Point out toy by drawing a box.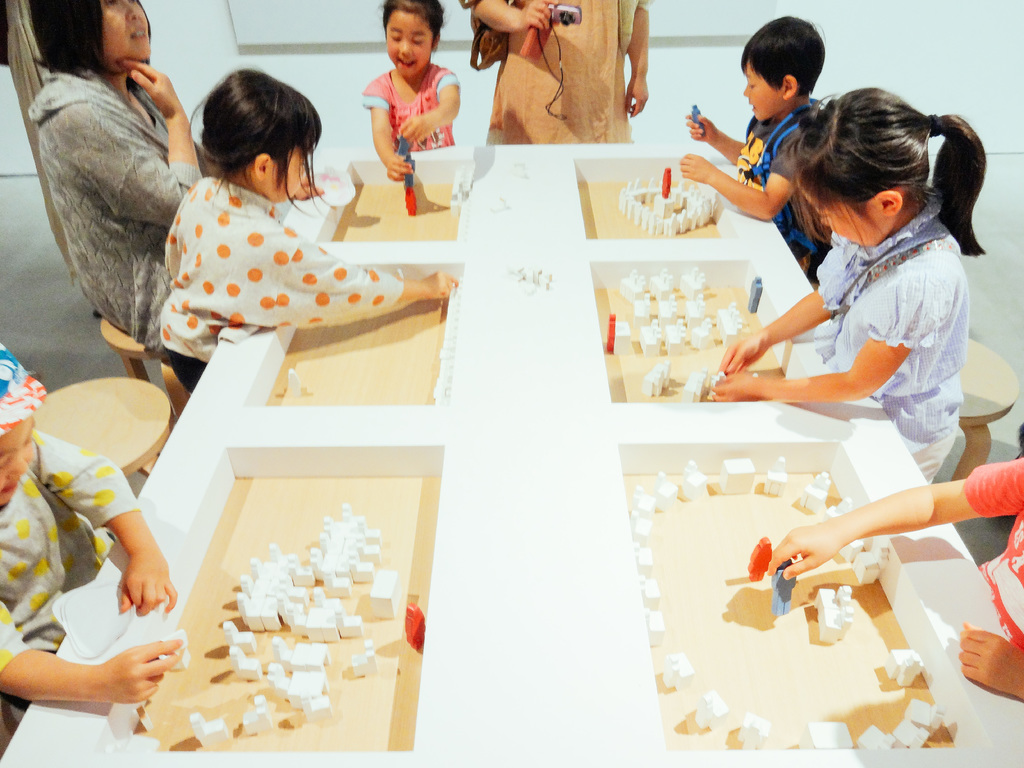
BBox(655, 273, 675, 301).
